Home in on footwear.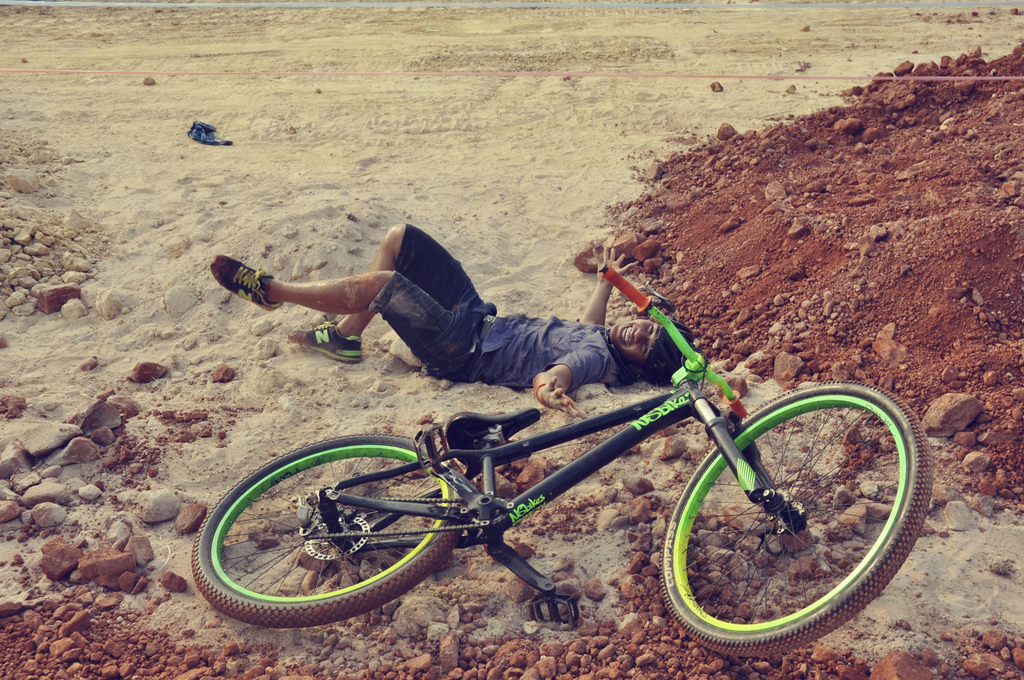
Homed in at pyautogui.locateOnScreen(287, 316, 362, 366).
